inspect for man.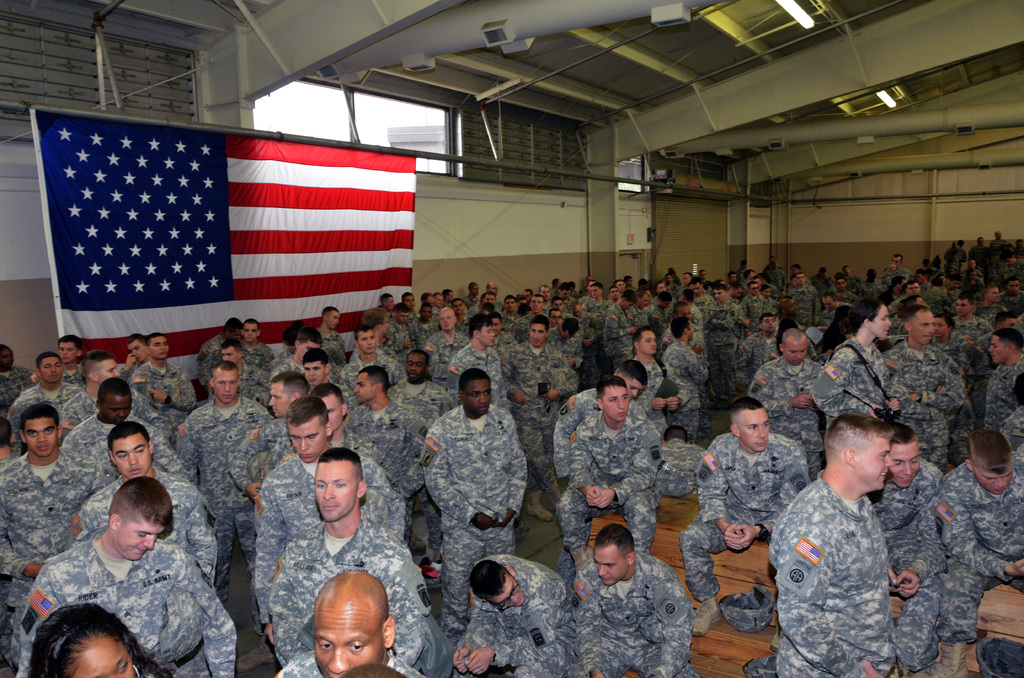
Inspection: rect(380, 288, 397, 323).
